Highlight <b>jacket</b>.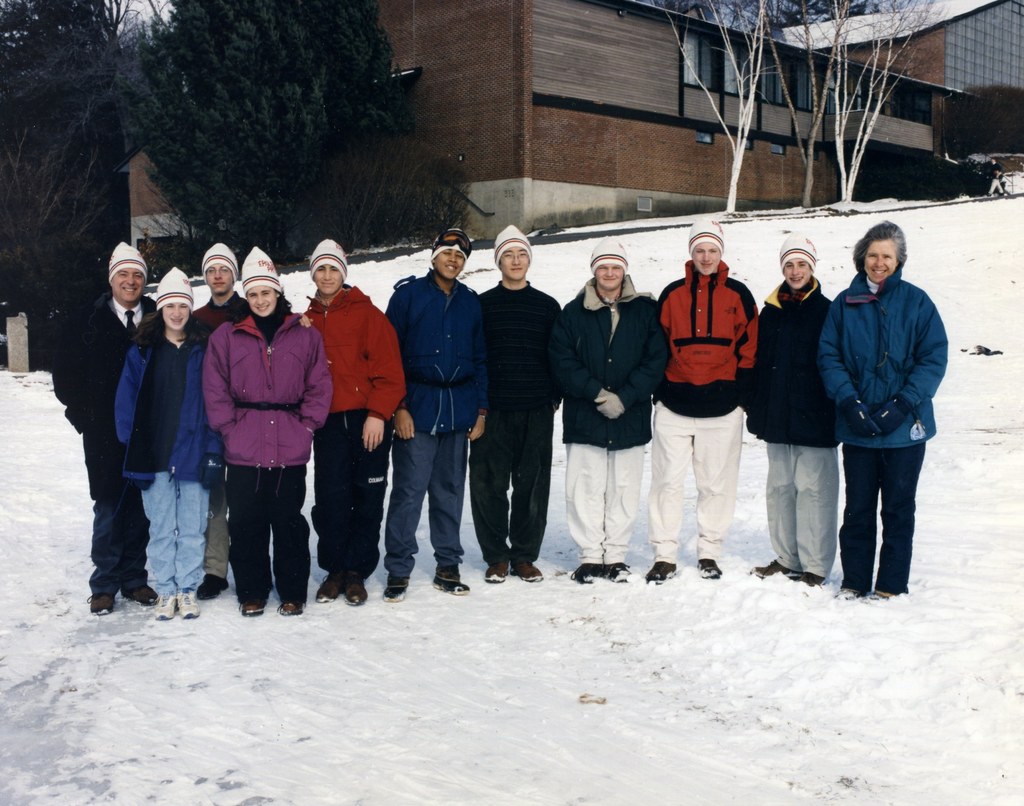
Highlighted region: pyautogui.locateOnScreen(378, 269, 489, 441).
